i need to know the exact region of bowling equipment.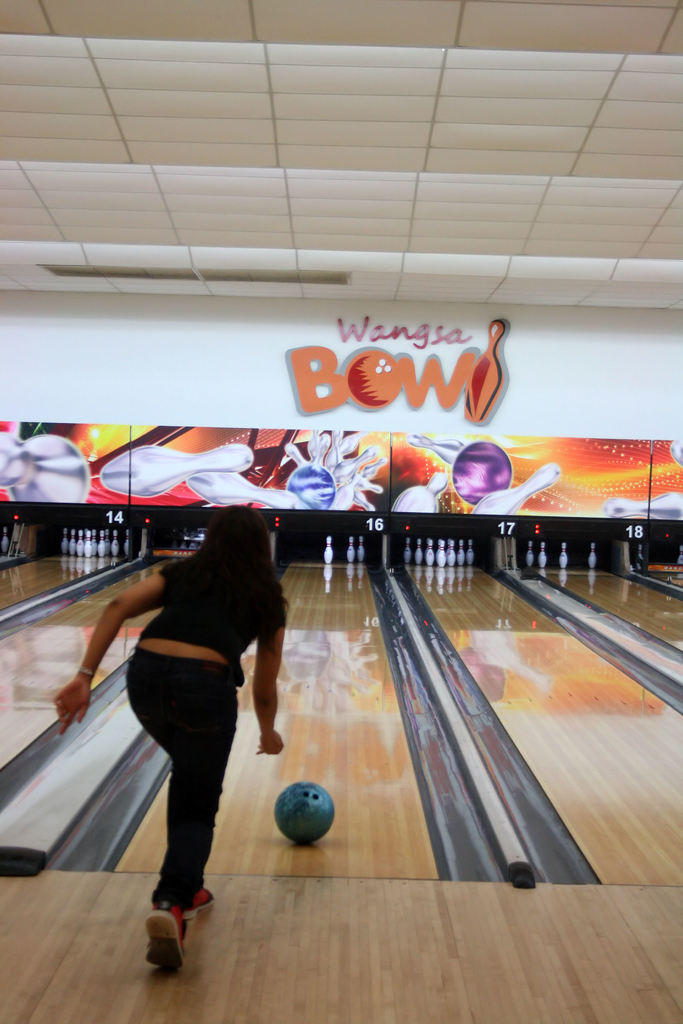
Region: [left=585, top=538, right=599, bottom=572].
